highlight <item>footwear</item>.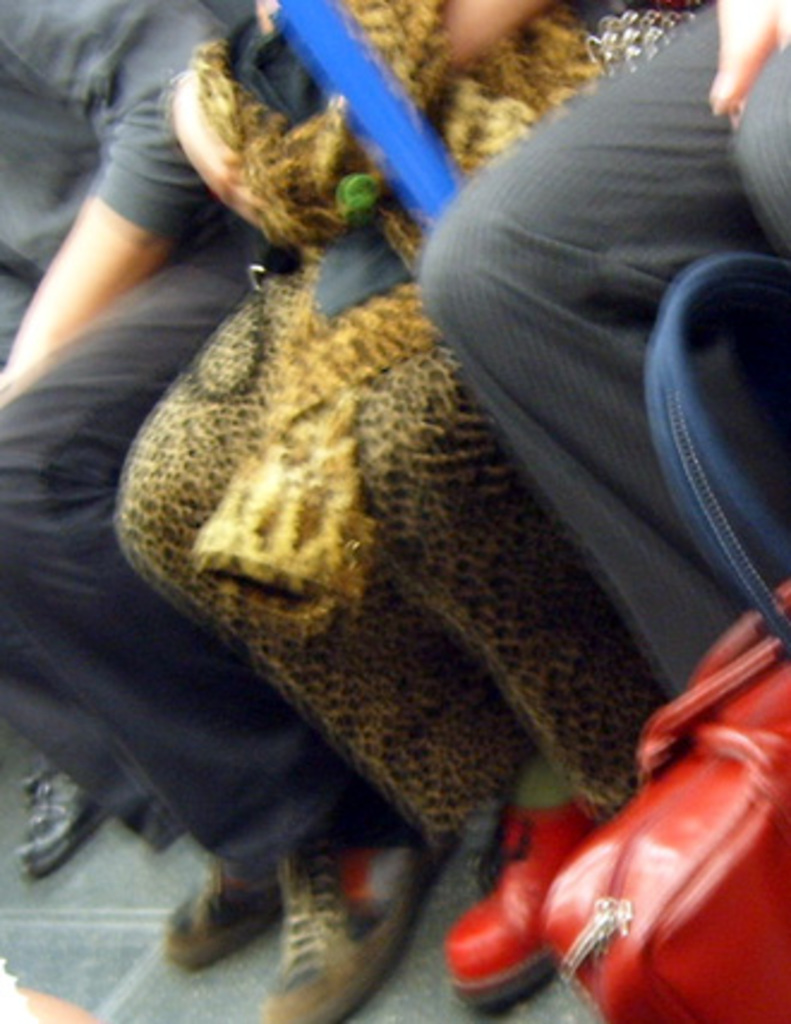
Highlighted region: 22:743:113:892.
